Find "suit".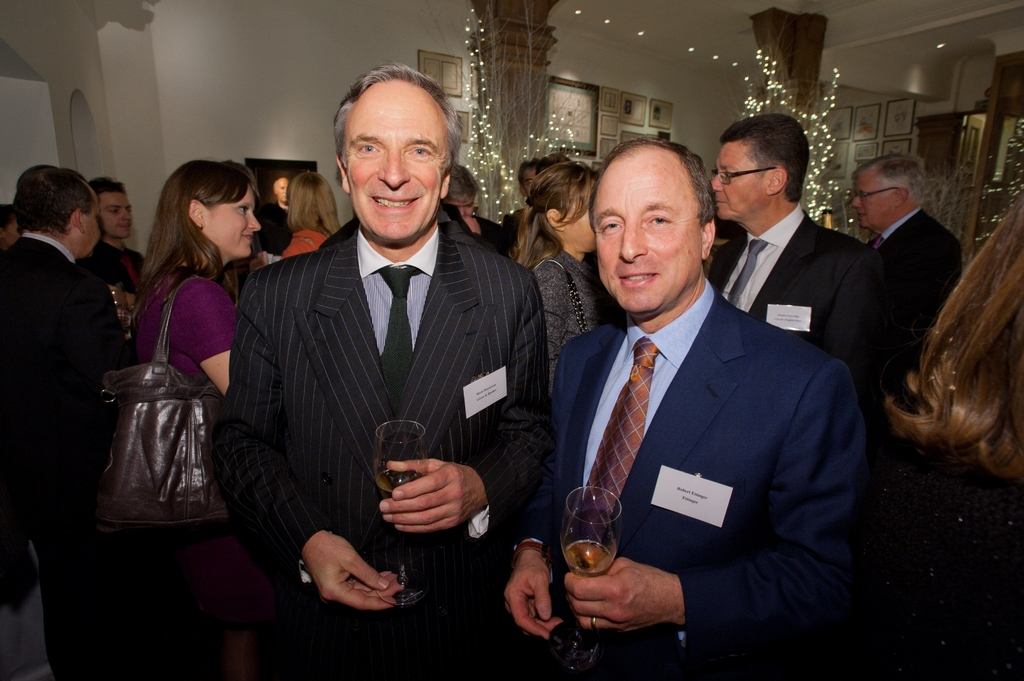
crop(547, 286, 864, 680).
